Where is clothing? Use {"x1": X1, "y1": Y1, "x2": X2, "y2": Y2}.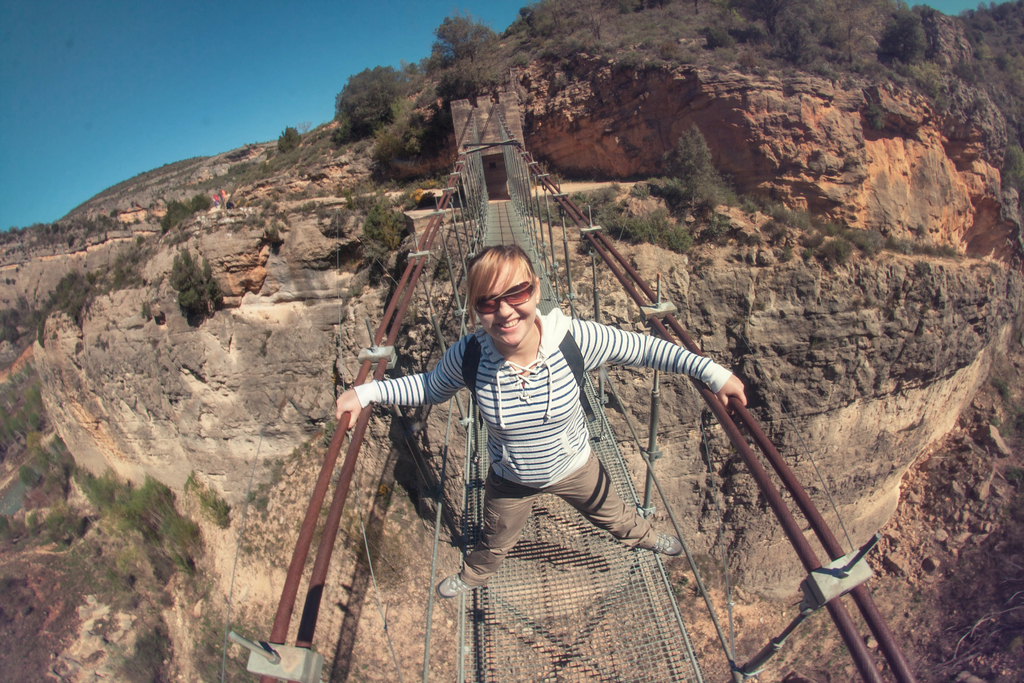
{"x1": 347, "y1": 302, "x2": 744, "y2": 570}.
